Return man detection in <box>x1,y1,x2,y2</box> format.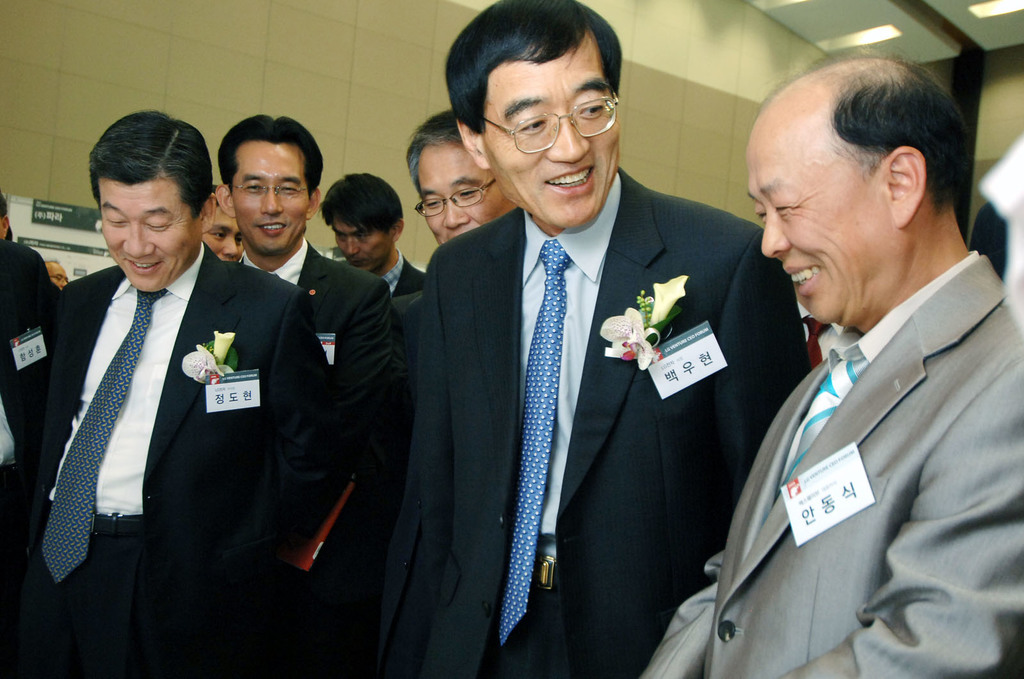
<box>673,61,1023,678</box>.
